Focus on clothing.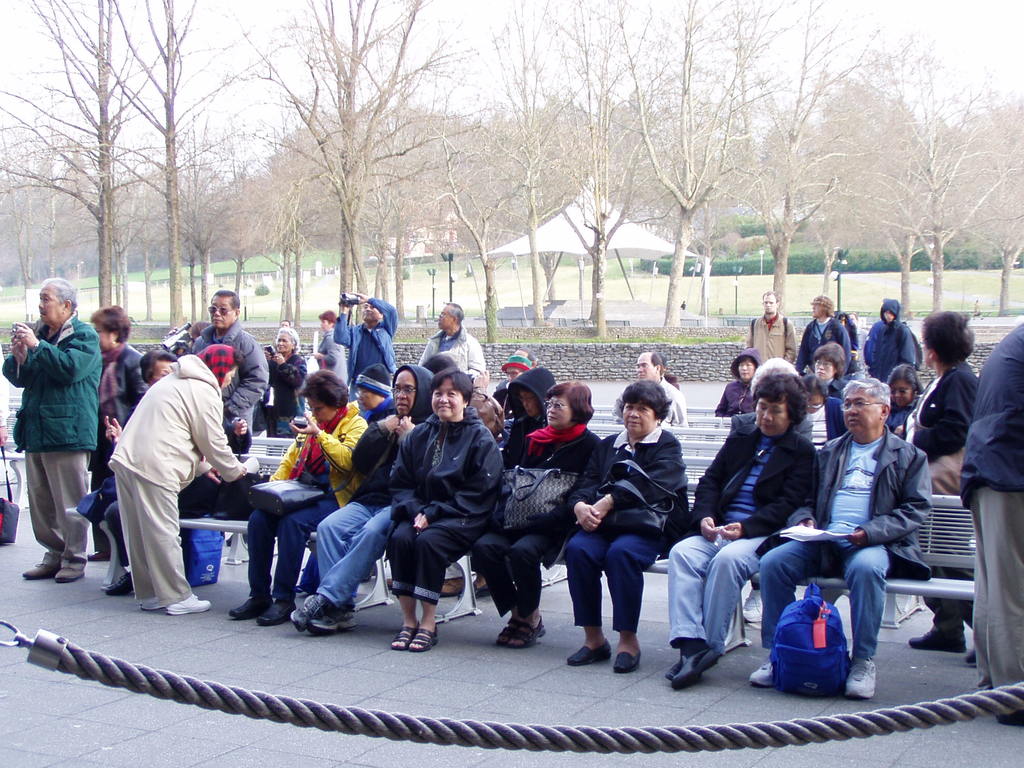
Focused at locate(75, 477, 128, 553).
